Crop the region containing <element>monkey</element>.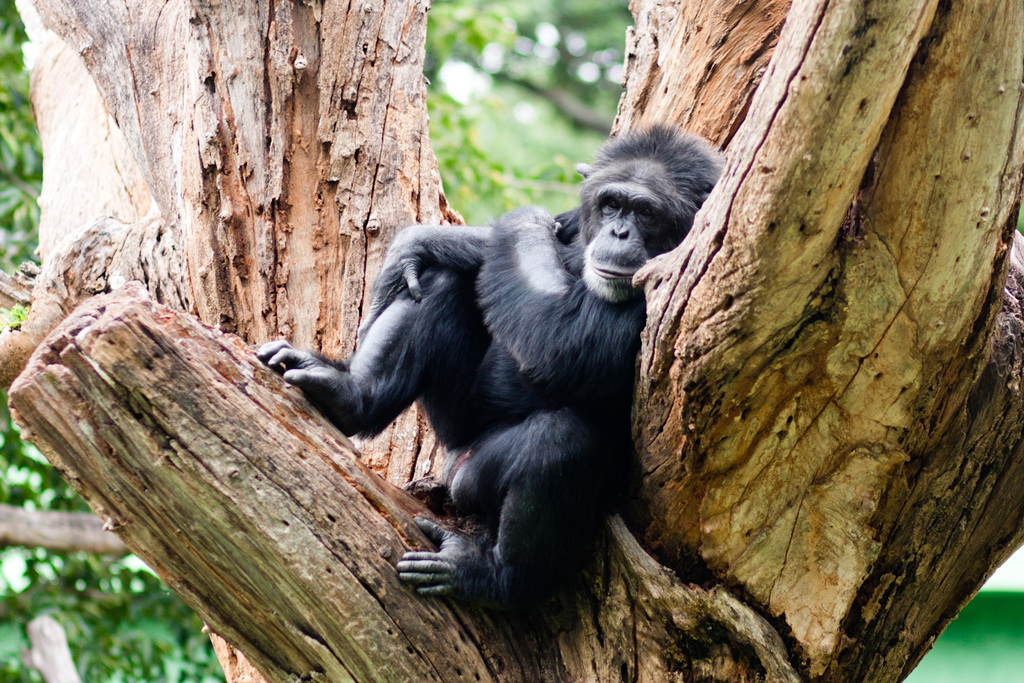
Crop region: x1=252, y1=117, x2=732, y2=640.
